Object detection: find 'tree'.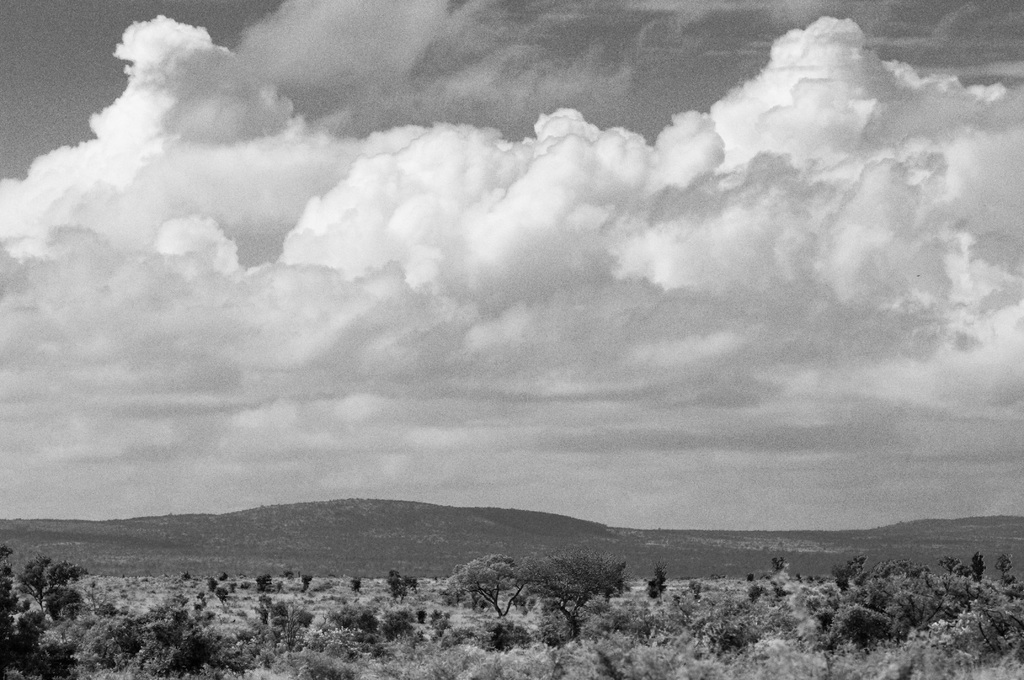
rect(518, 554, 635, 654).
